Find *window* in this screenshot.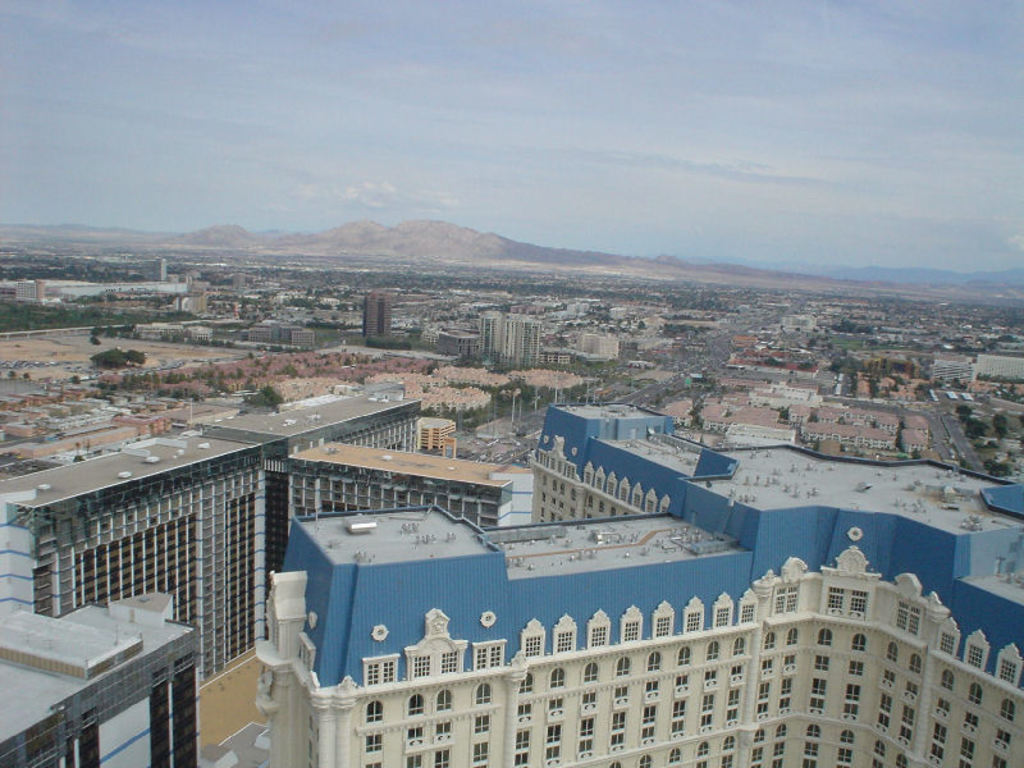
The bounding box for *window* is rect(826, 586, 868, 622).
